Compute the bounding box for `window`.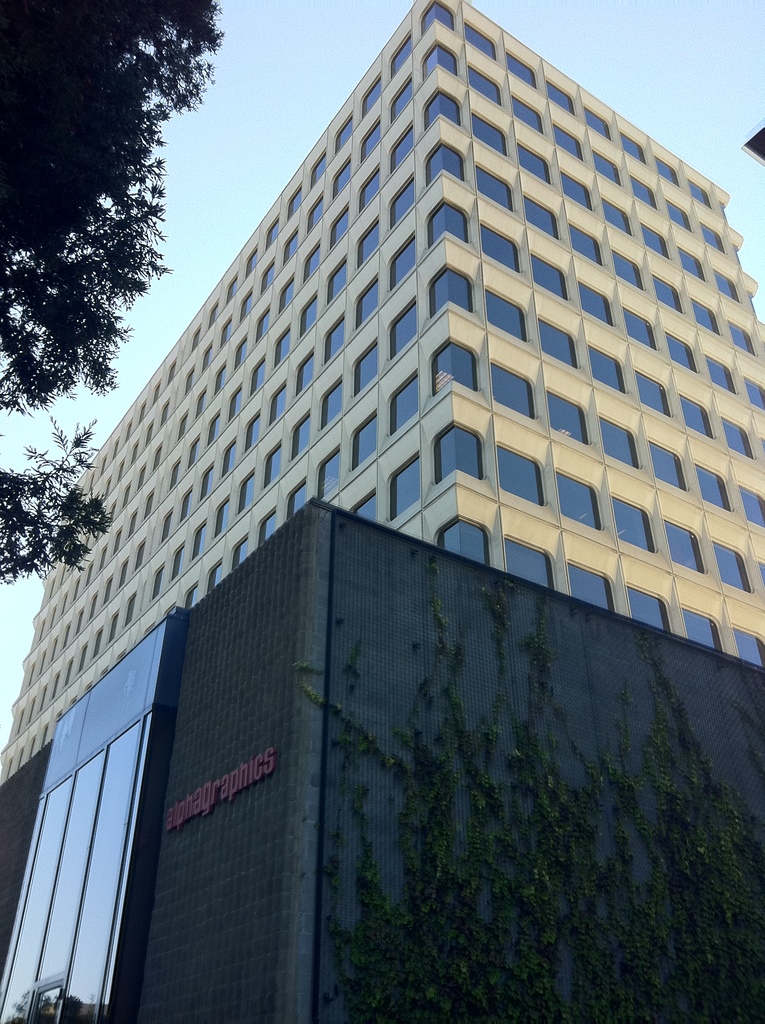
<box>602,194,630,238</box>.
